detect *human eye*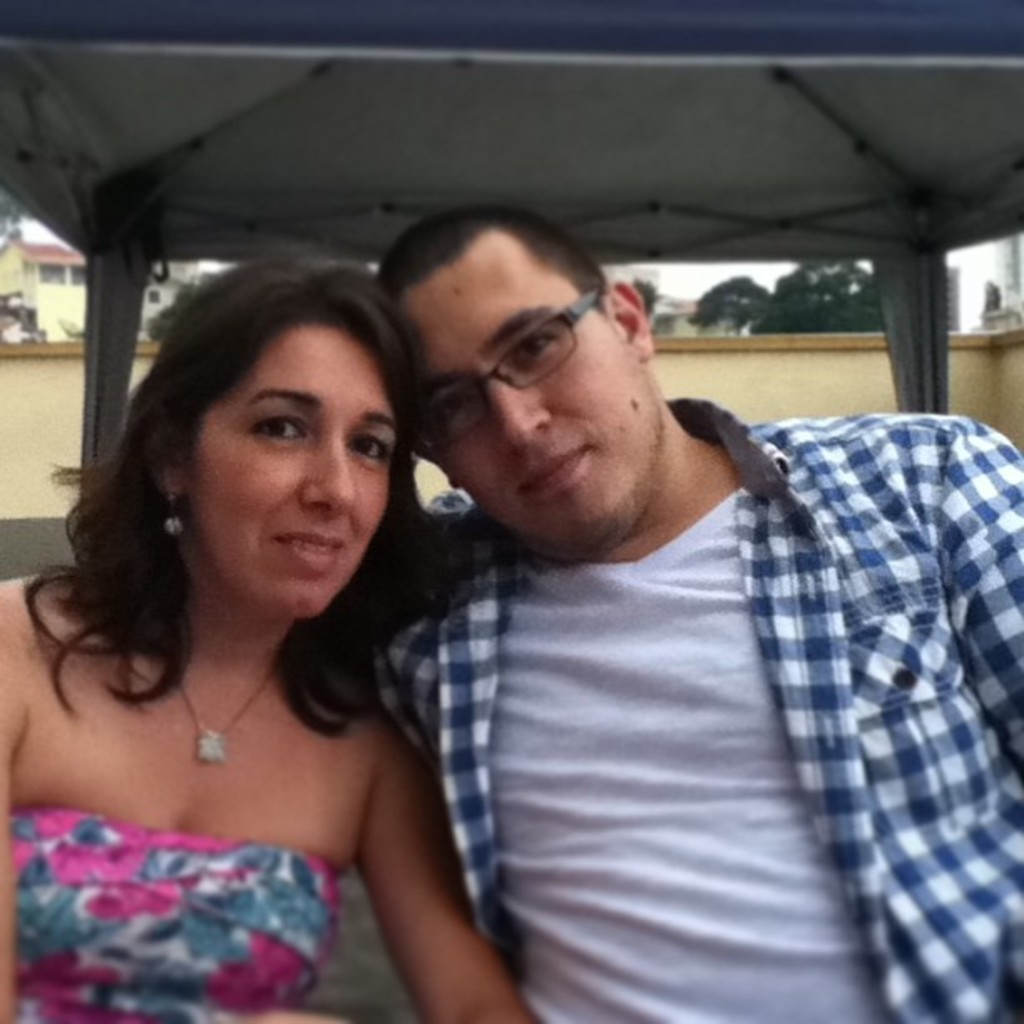
(left=248, top=413, right=306, bottom=442)
